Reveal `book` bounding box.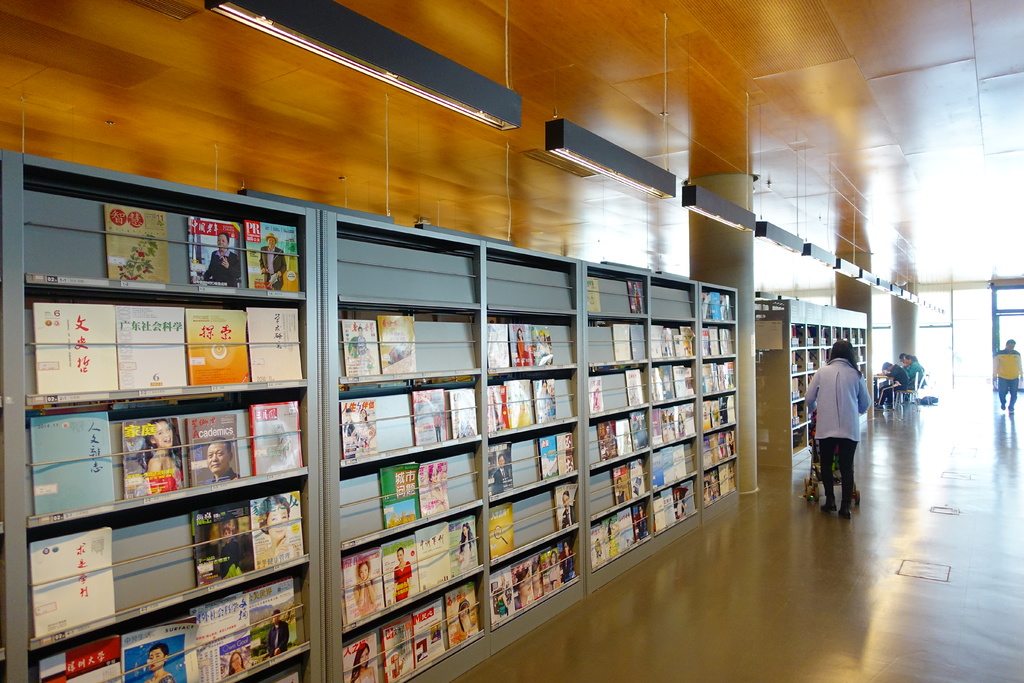
Revealed: bbox=(375, 312, 417, 375).
